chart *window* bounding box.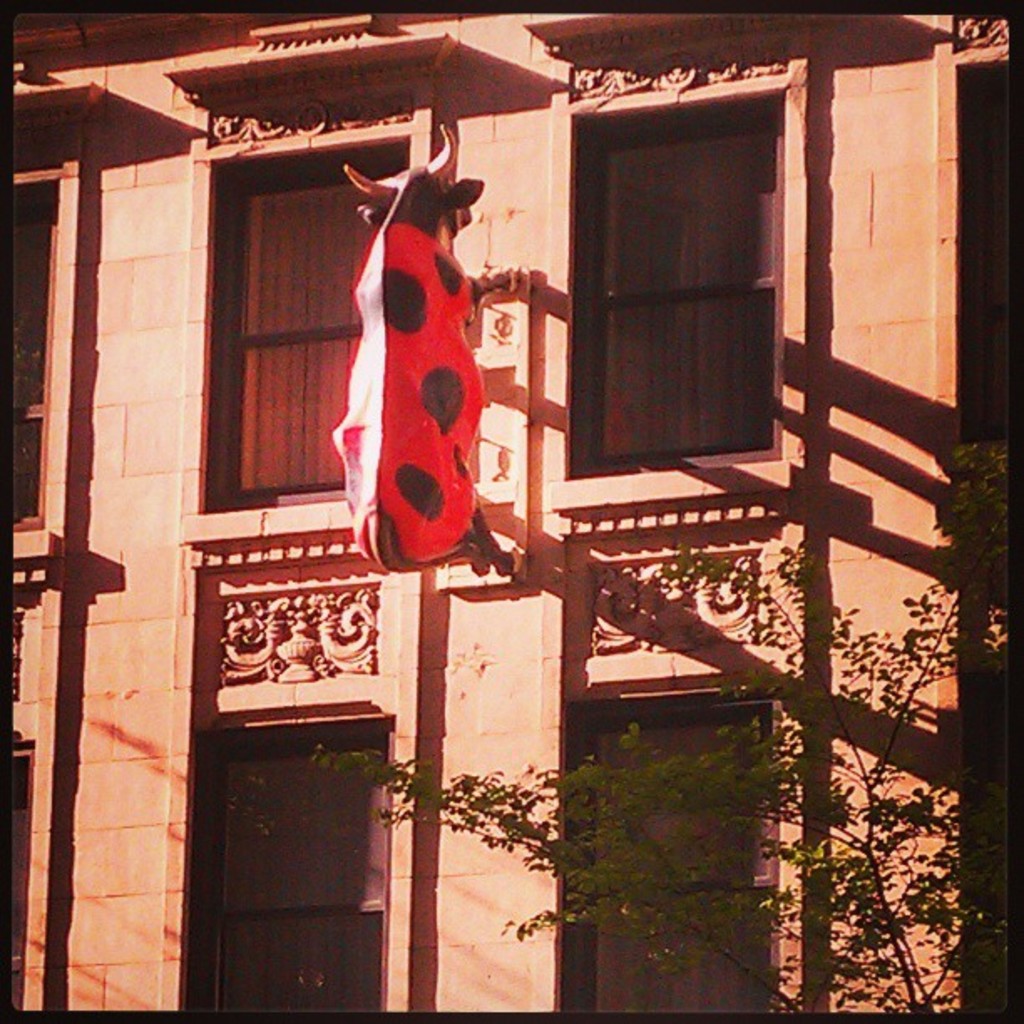
Charted: bbox(212, 144, 417, 505).
